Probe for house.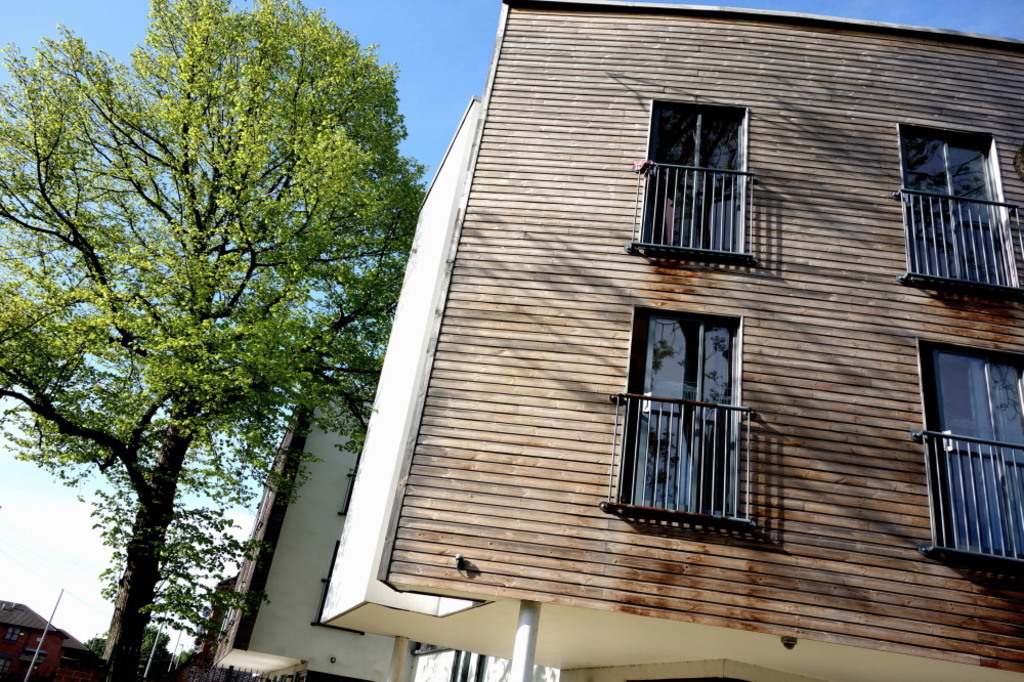
Probe result: <box>253,0,1023,681</box>.
